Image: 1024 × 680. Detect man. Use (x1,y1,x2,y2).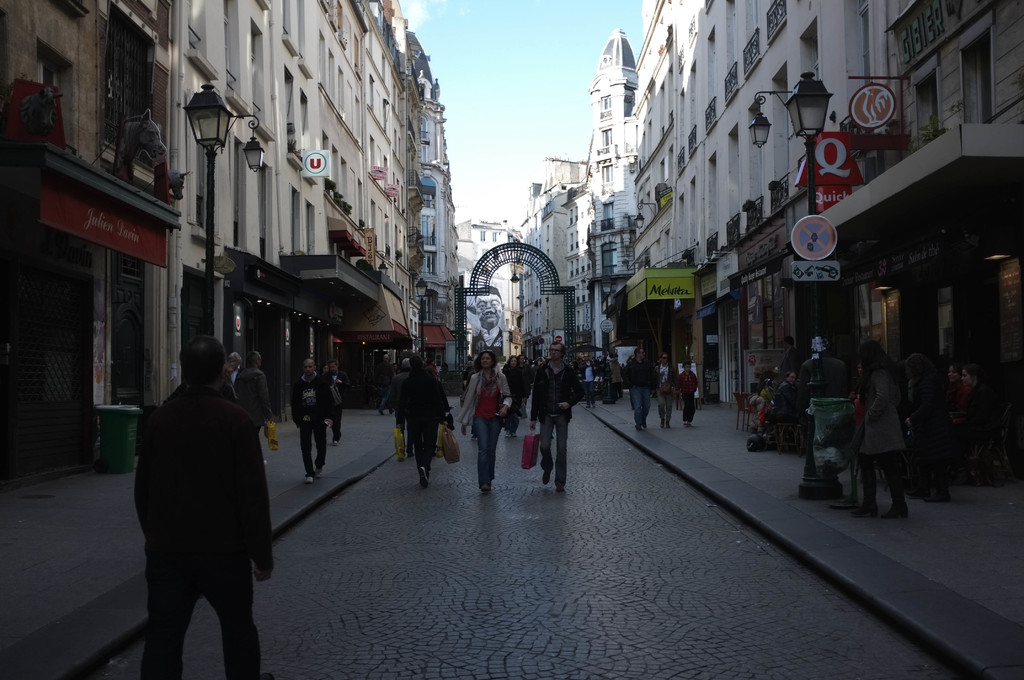
(123,351,284,676).
